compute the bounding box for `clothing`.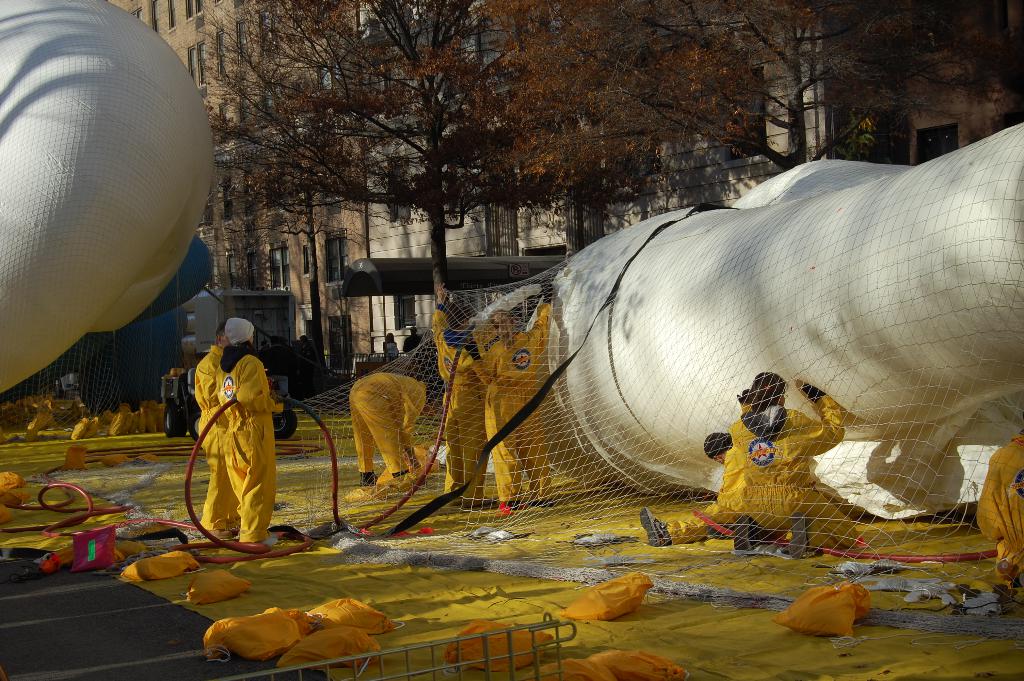
727:398:843:558.
